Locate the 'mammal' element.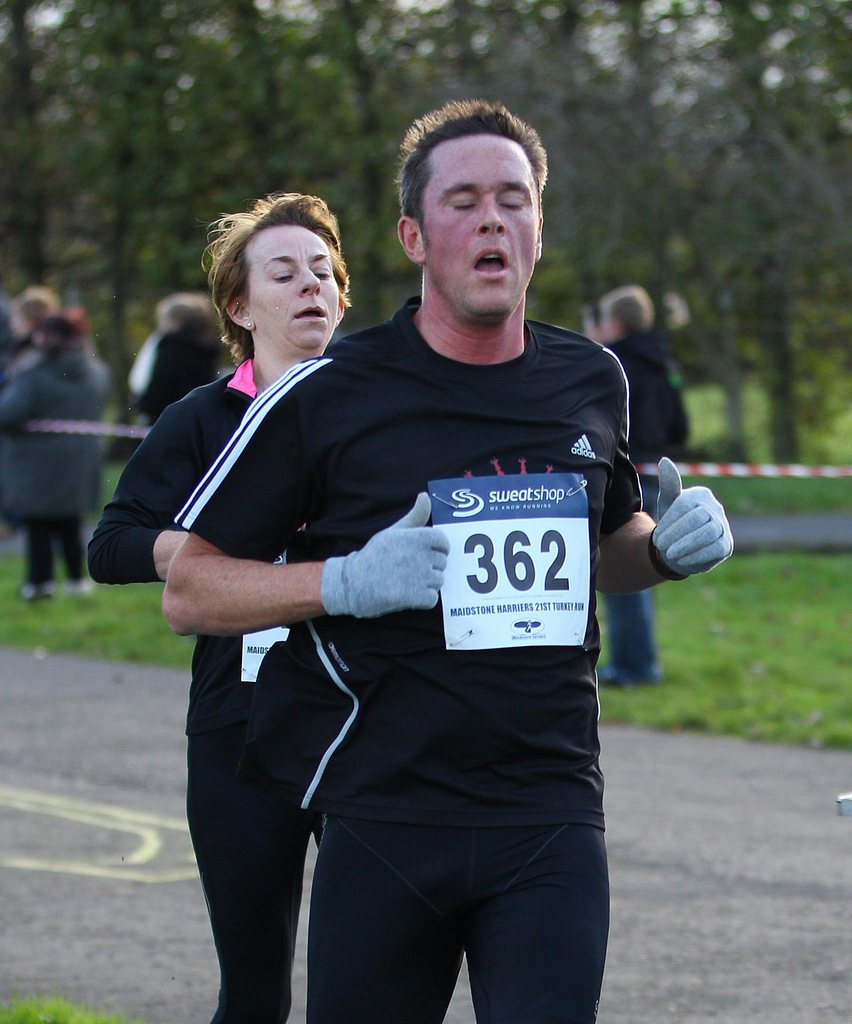
Element bbox: (x1=137, y1=299, x2=223, y2=417).
